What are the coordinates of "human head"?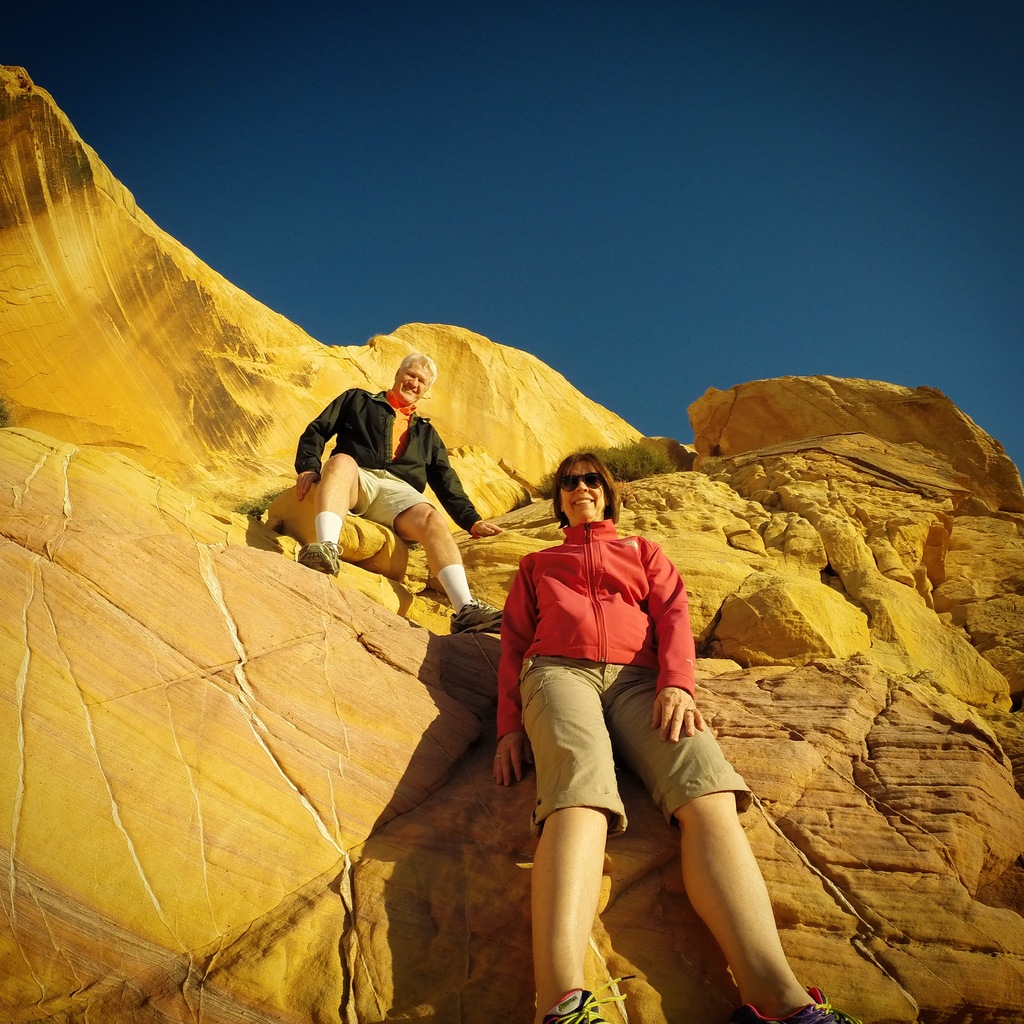
l=400, t=353, r=435, b=397.
